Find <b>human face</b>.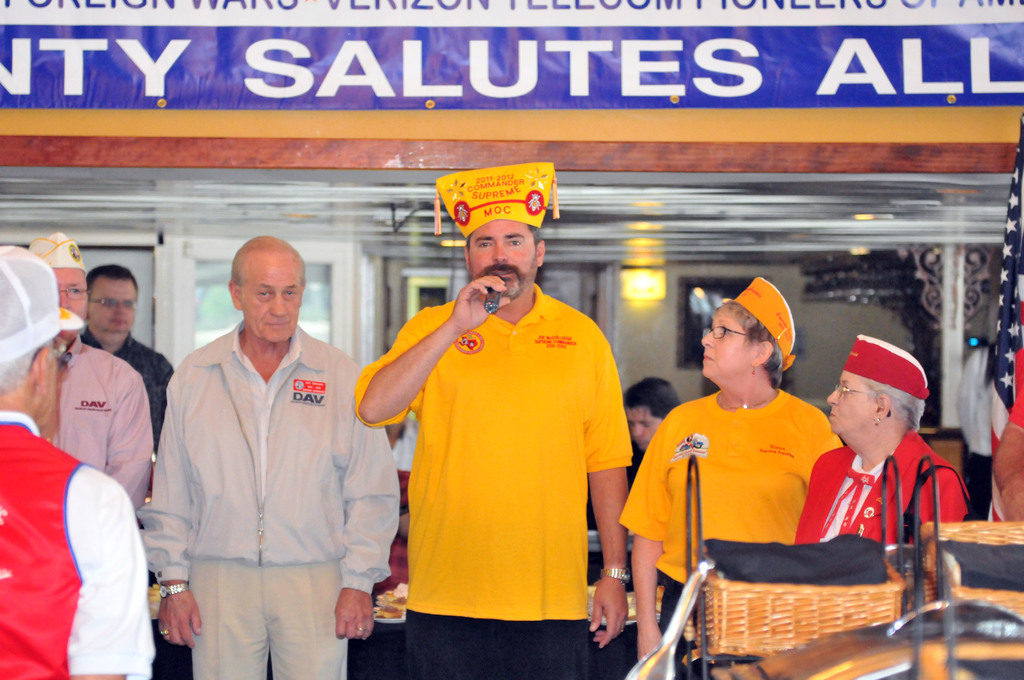
pyautogui.locateOnScreen(468, 222, 534, 295).
